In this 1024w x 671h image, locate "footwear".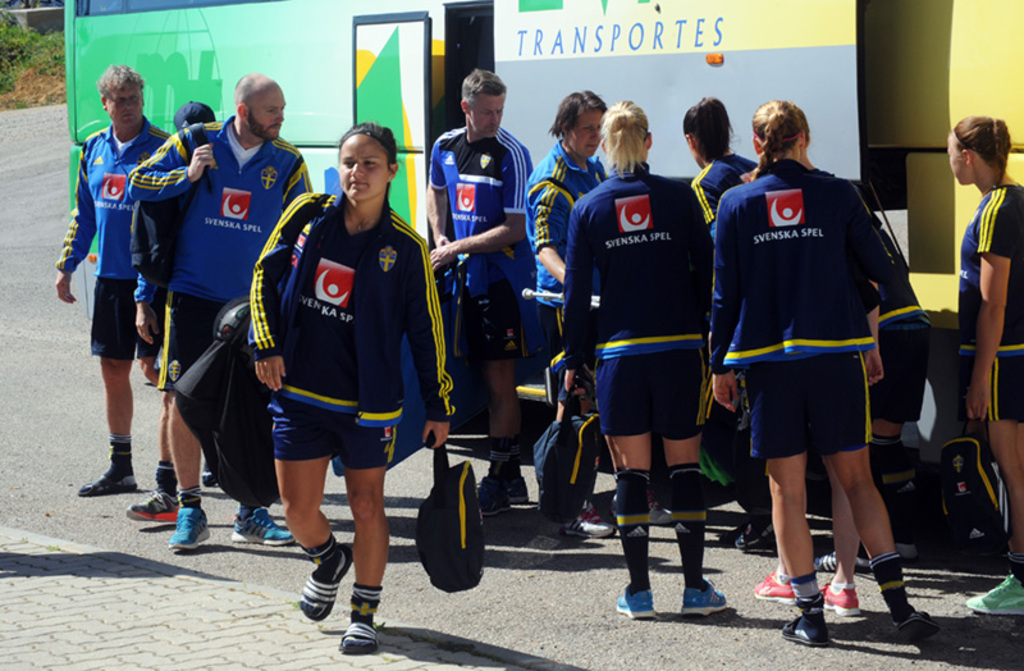
Bounding box: 566/505/622/537.
